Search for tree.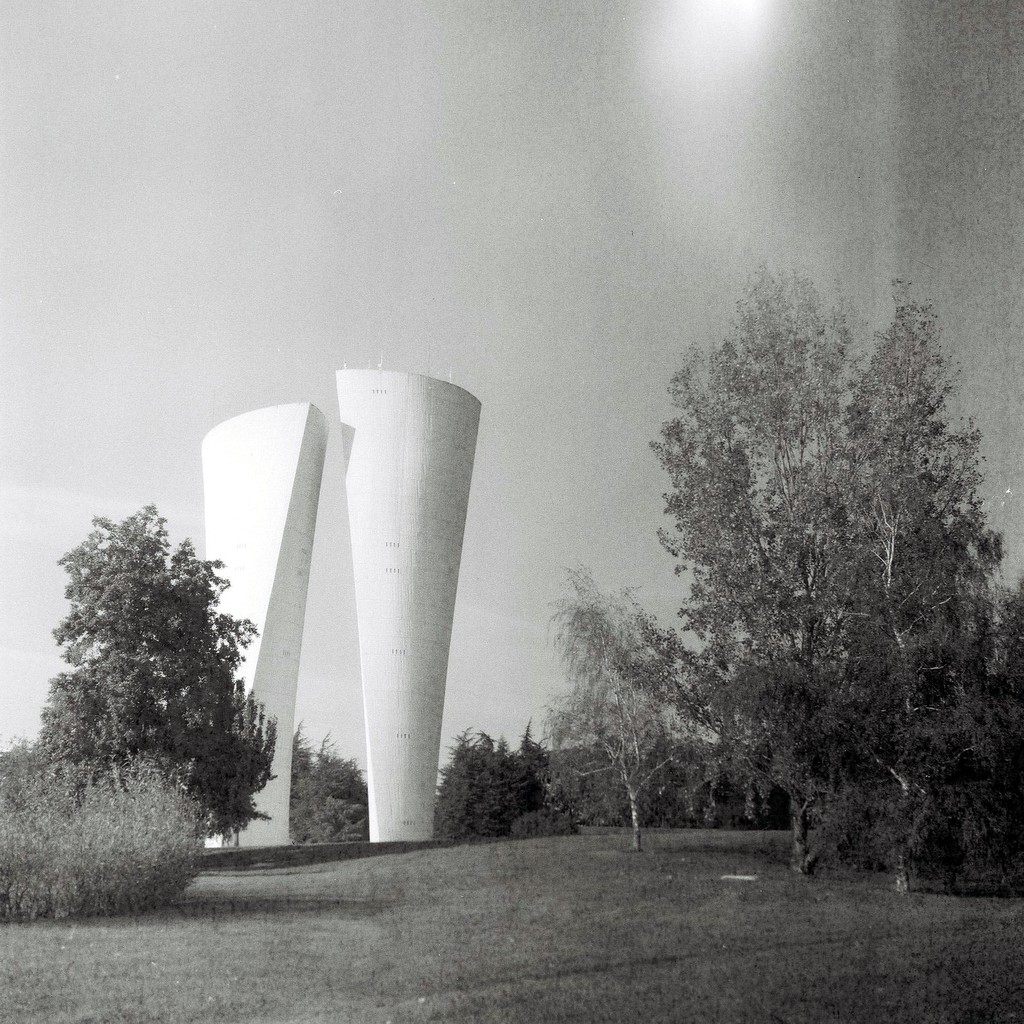
Found at (left=602, top=249, right=999, bottom=877).
